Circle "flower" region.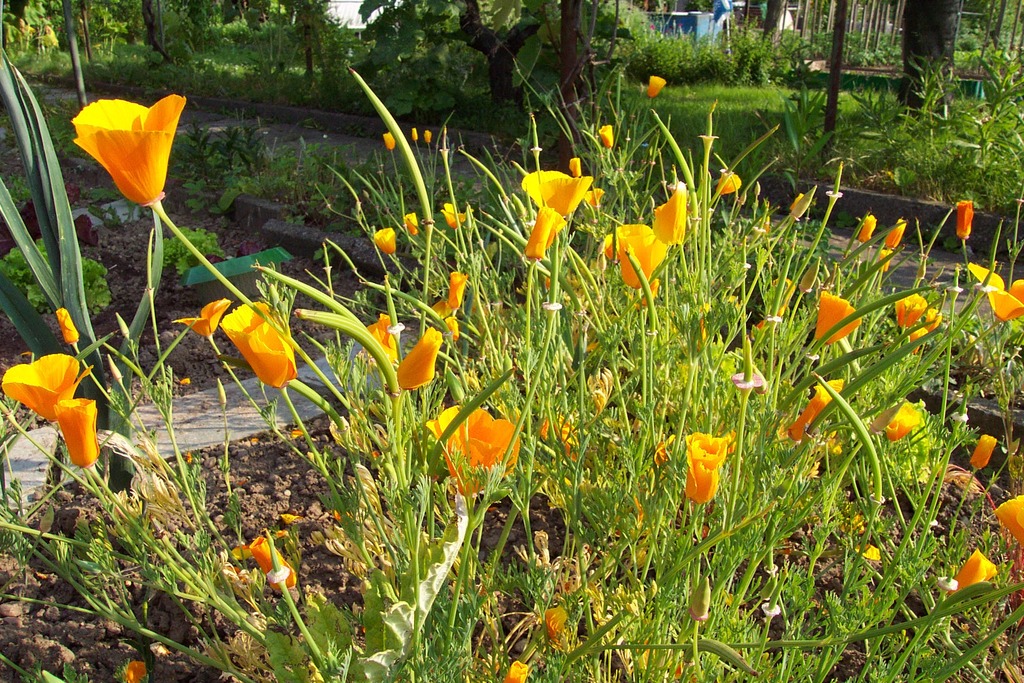
Region: 441:202:467:230.
